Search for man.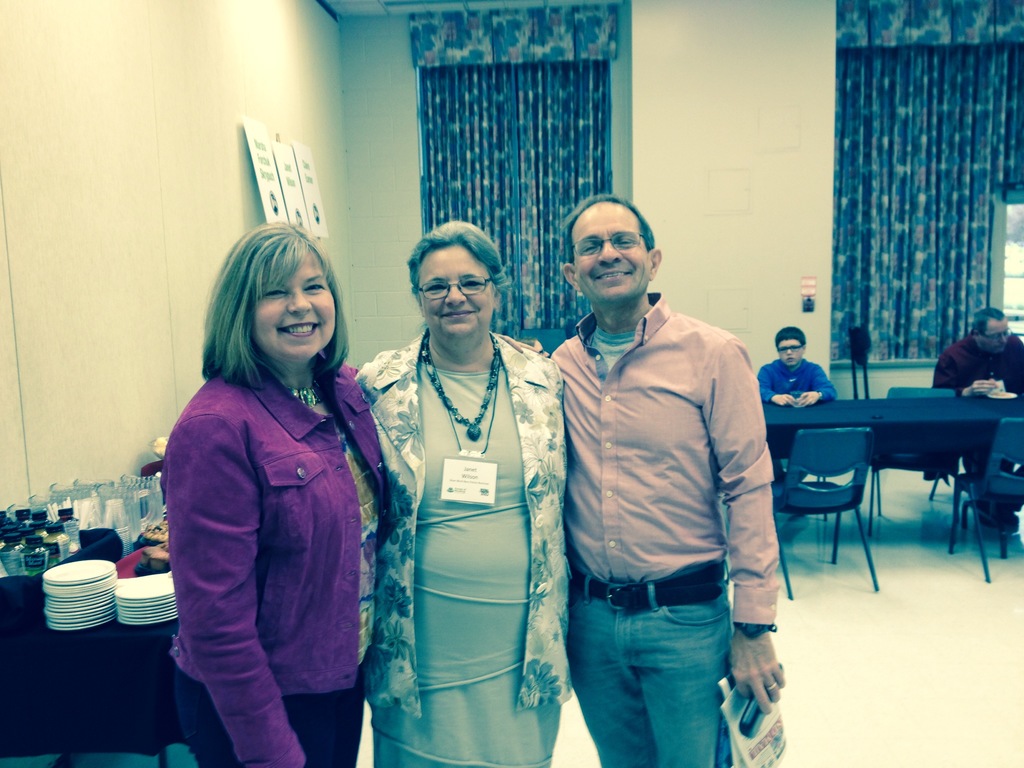
Found at locate(935, 307, 1023, 539).
